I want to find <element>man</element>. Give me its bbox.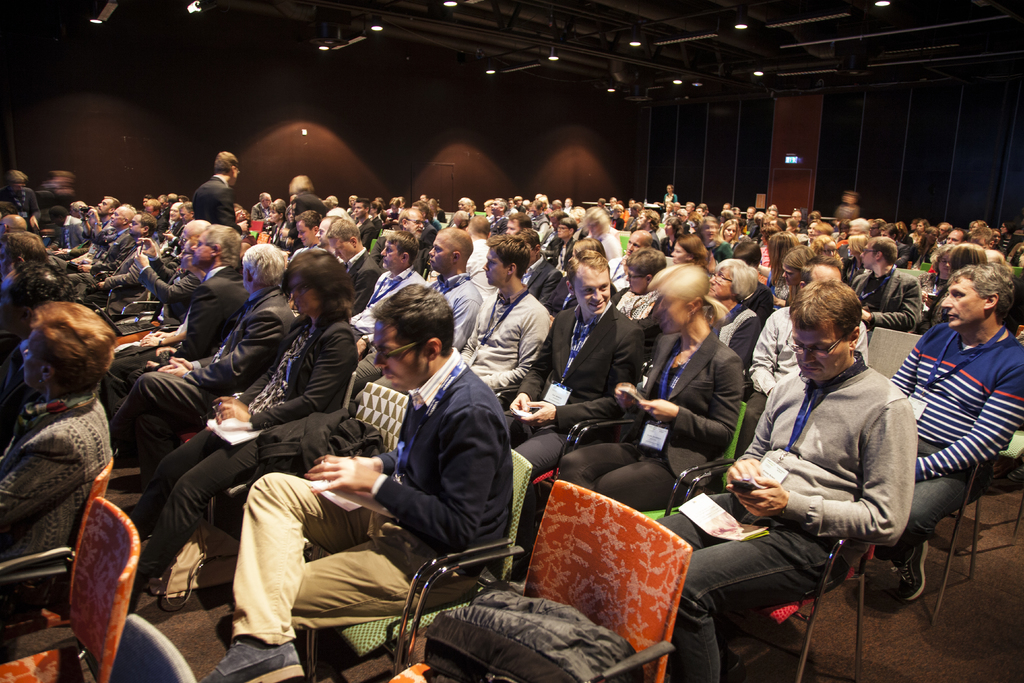
l=293, t=210, r=321, b=258.
